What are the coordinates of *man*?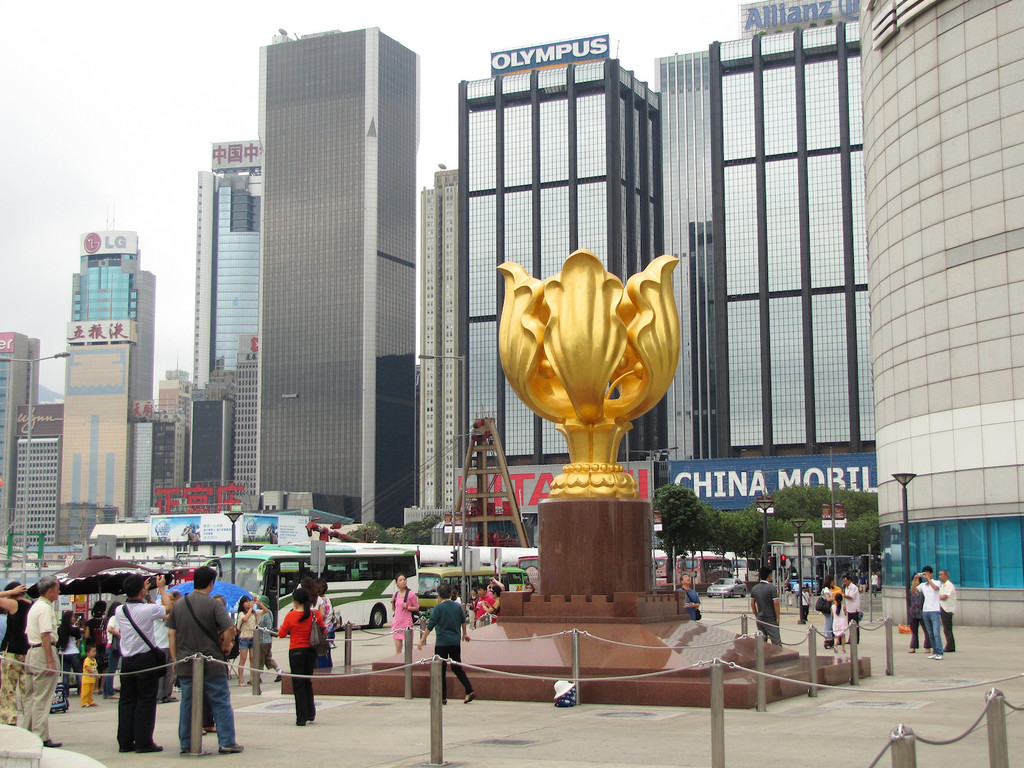
(751,569,784,644).
